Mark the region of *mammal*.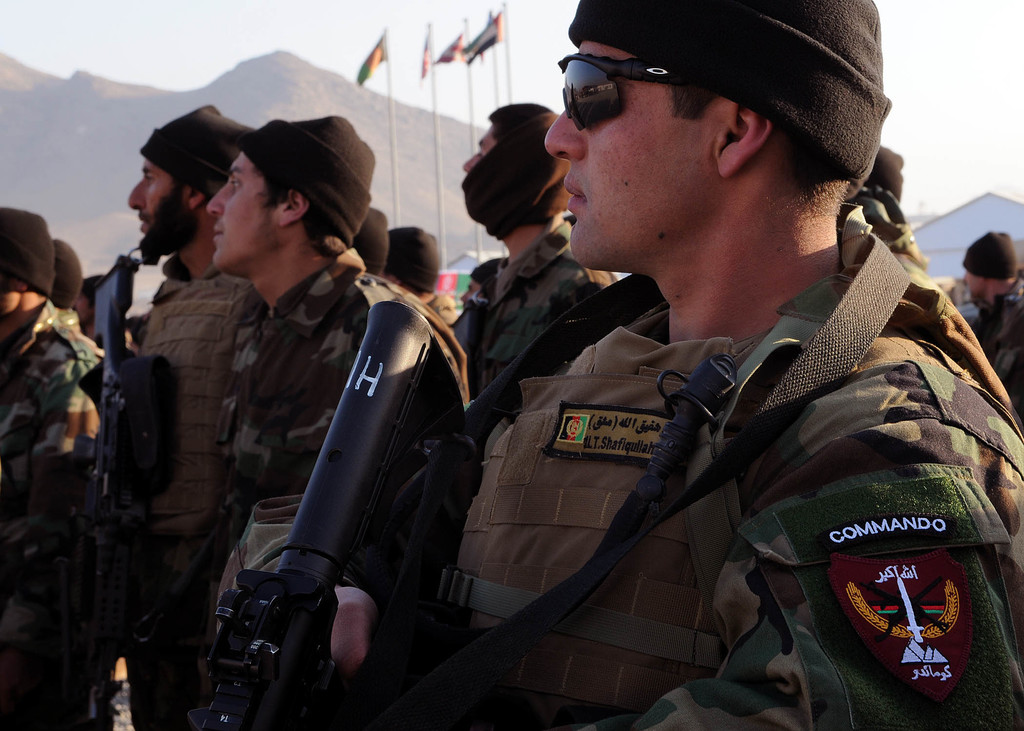
Region: 102/103/257/730.
